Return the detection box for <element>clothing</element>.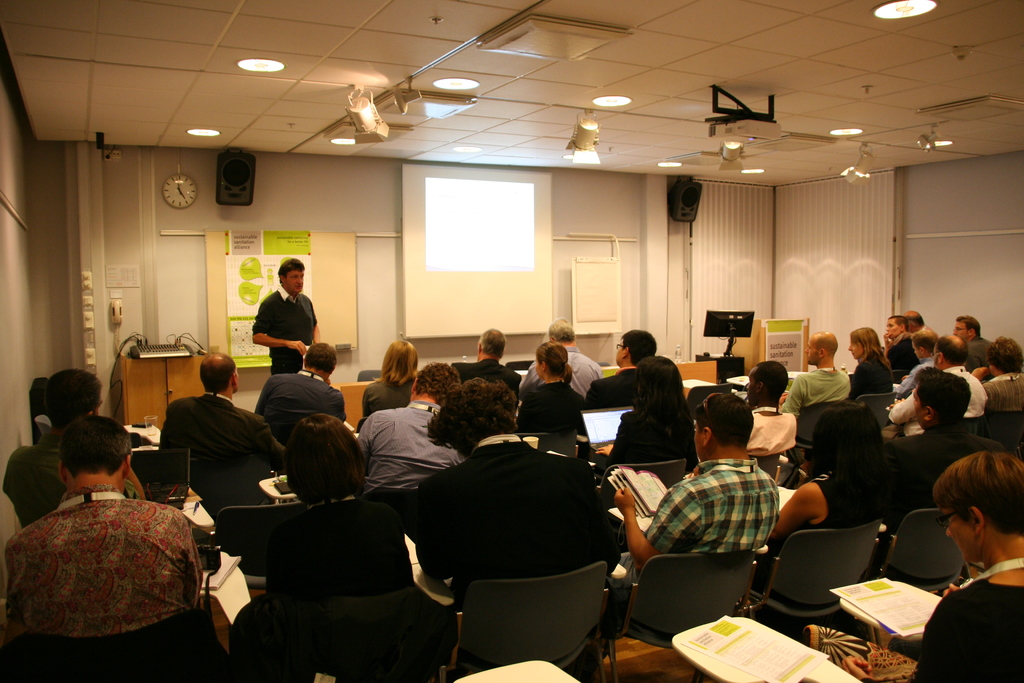
[979, 370, 1023, 411].
